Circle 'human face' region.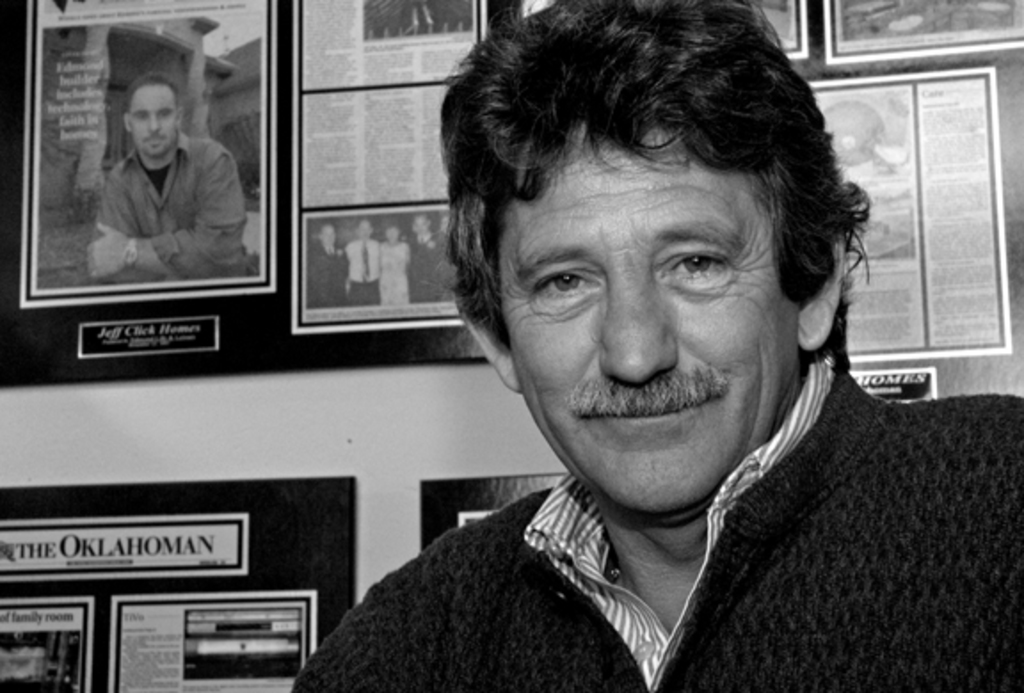
Region: 130,85,174,156.
